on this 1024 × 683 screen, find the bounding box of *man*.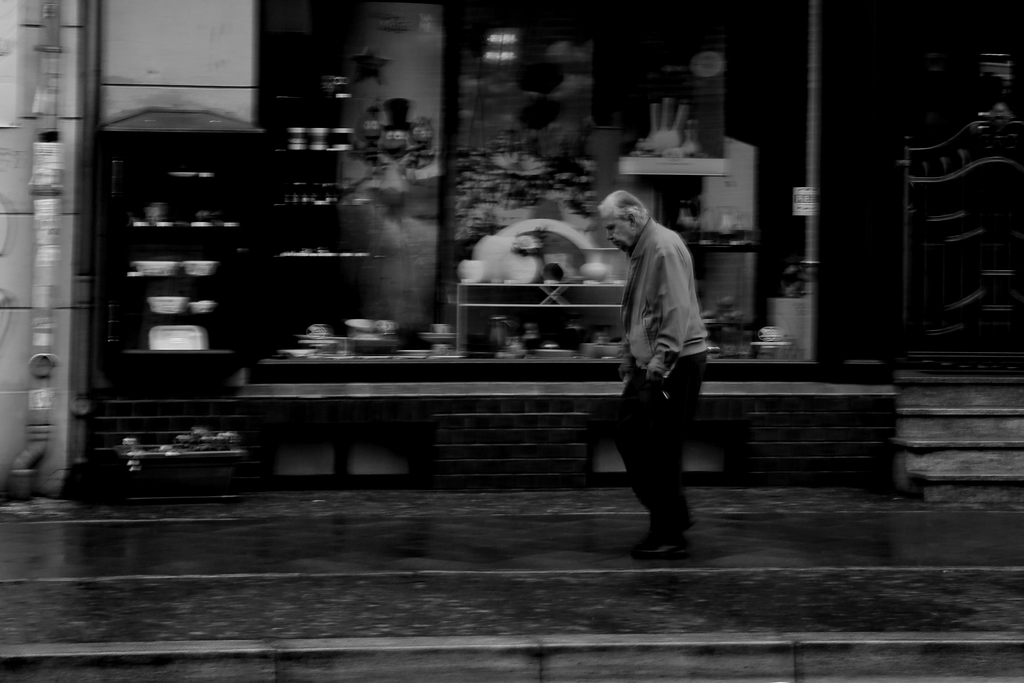
Bounding box: [x1=596, y1=170, x2=723, y2=562].
